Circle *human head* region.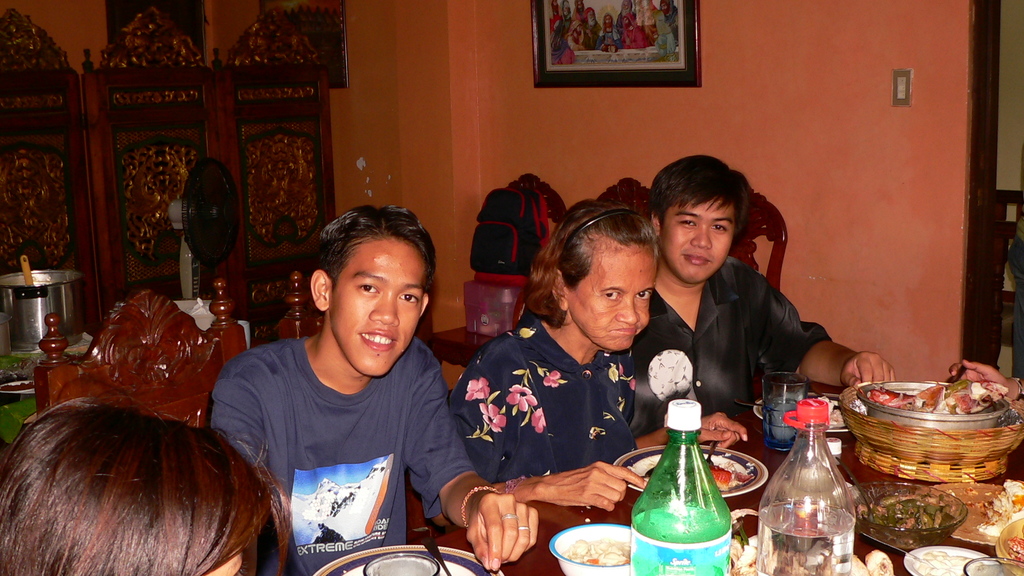
Region: rect(305, 206, 433, 353).
